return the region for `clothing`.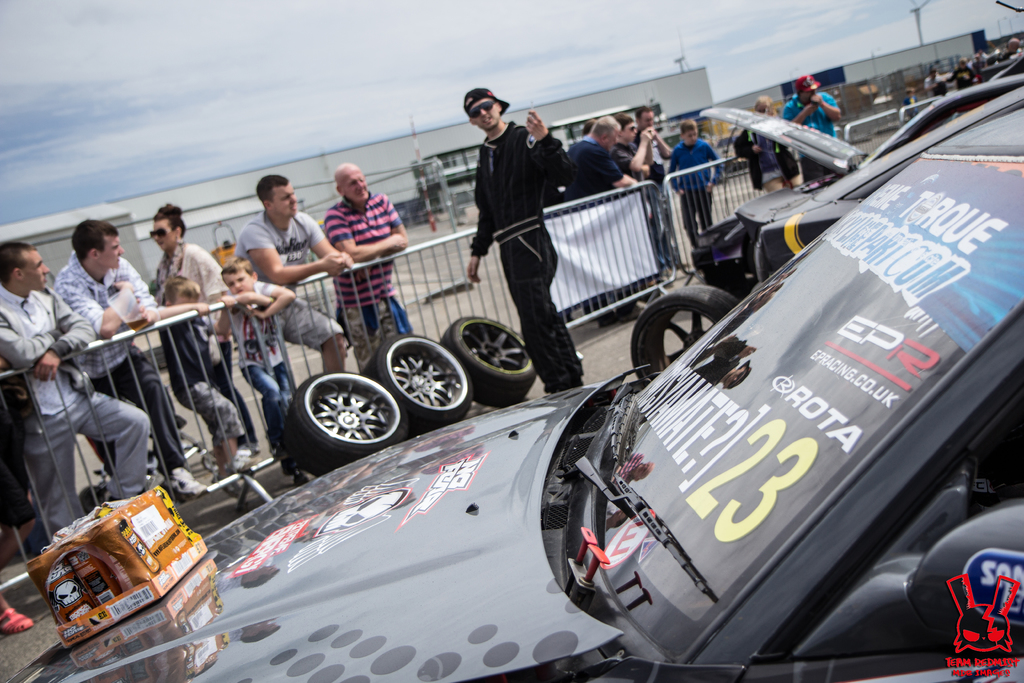
left=669, top=136, right=726, bottom=250.
